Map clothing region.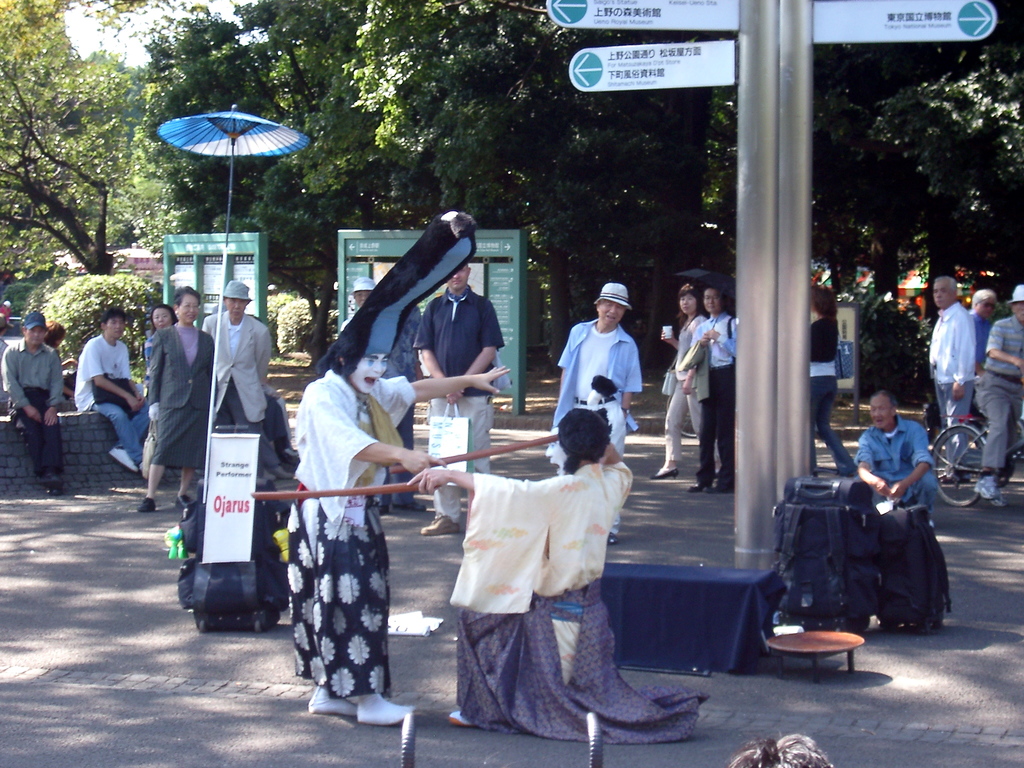
Mapped to [964,308,990,369].
